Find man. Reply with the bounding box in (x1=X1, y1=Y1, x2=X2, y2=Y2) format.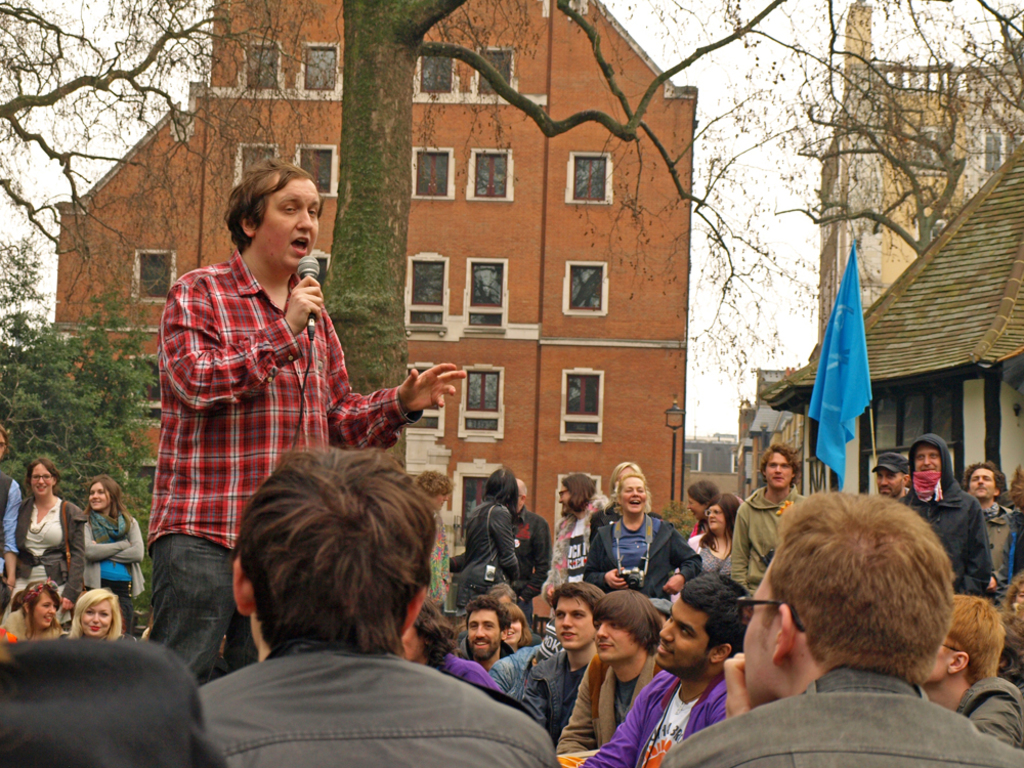
(x1=143, y1=153, x2=472, y2=679).
